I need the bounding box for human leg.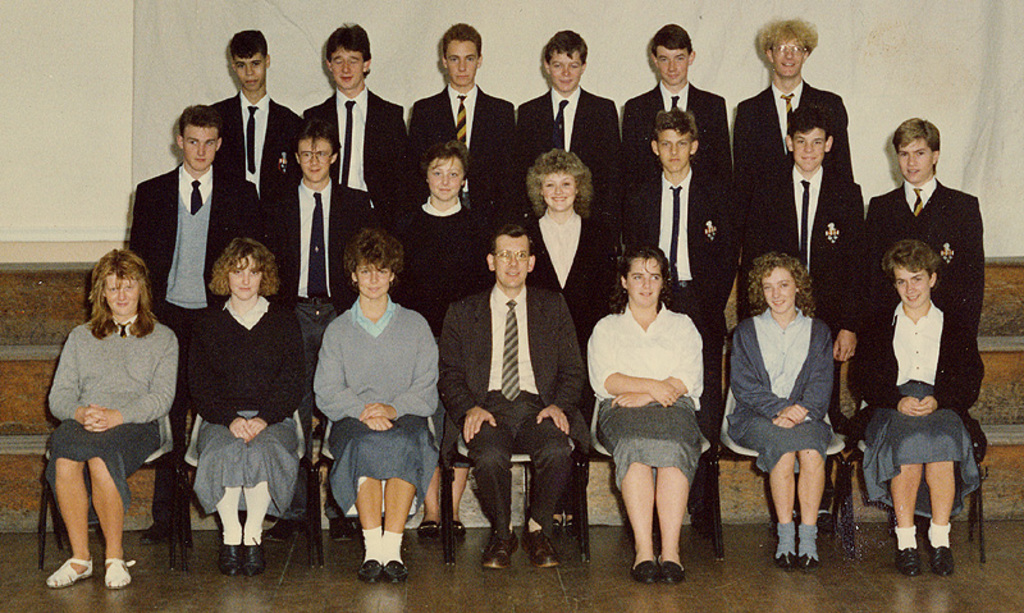
Here it is: locate(616, 416, 654, 585).
